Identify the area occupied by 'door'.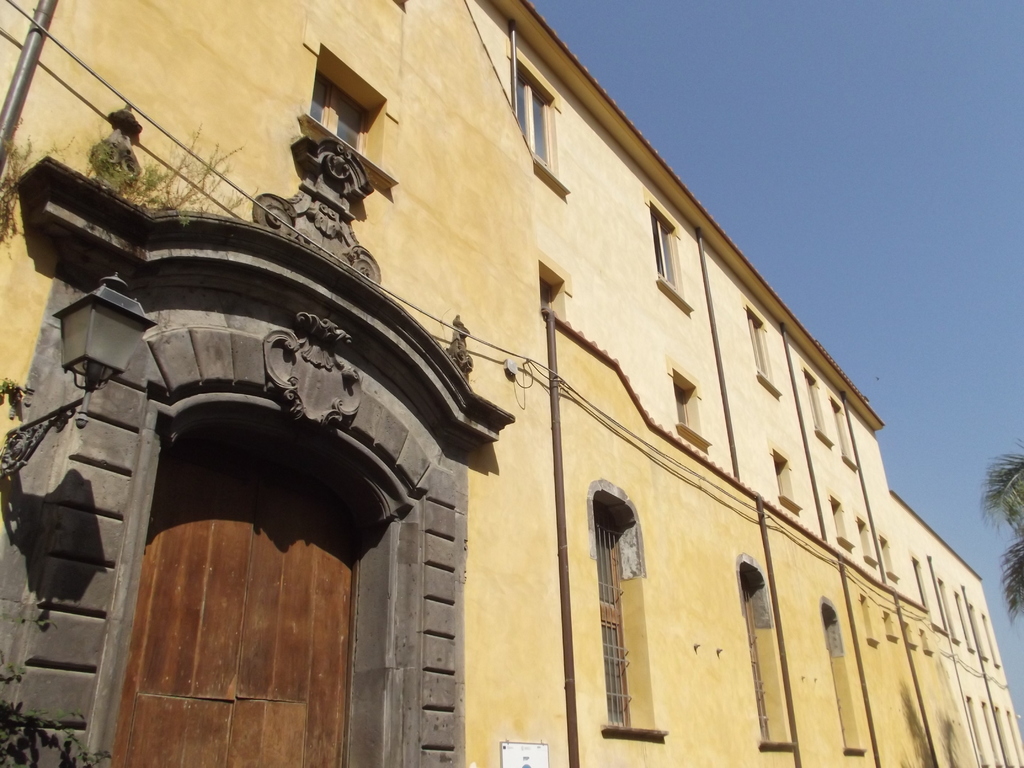
Area: [left=81, top=413, right=433, bottom=737].
